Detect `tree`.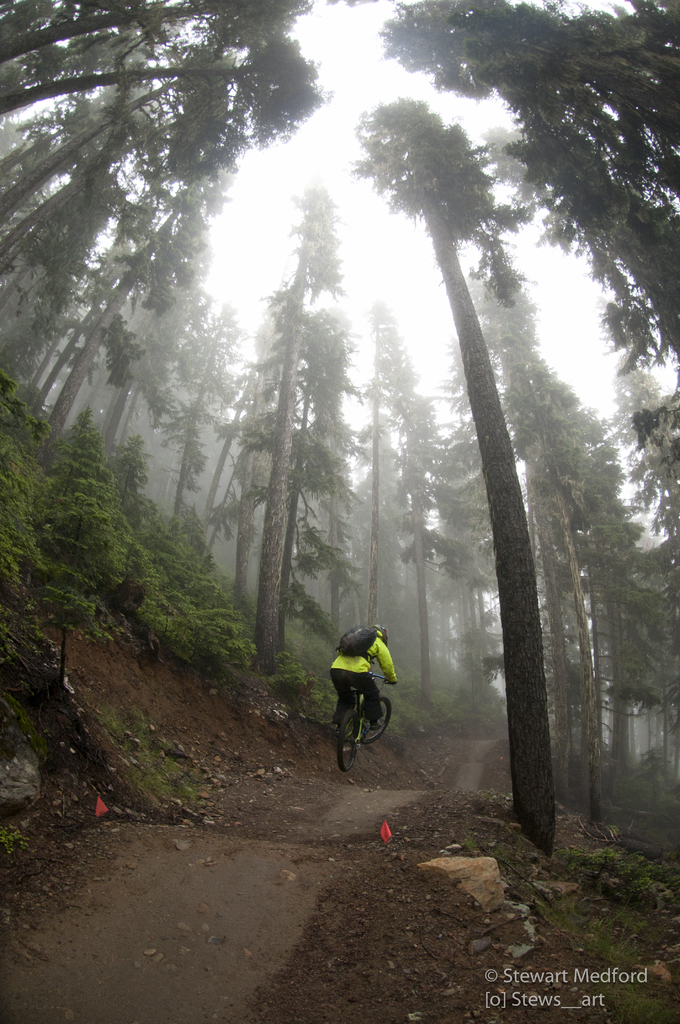
Detected at Rect(259, 189, 343, 683).
